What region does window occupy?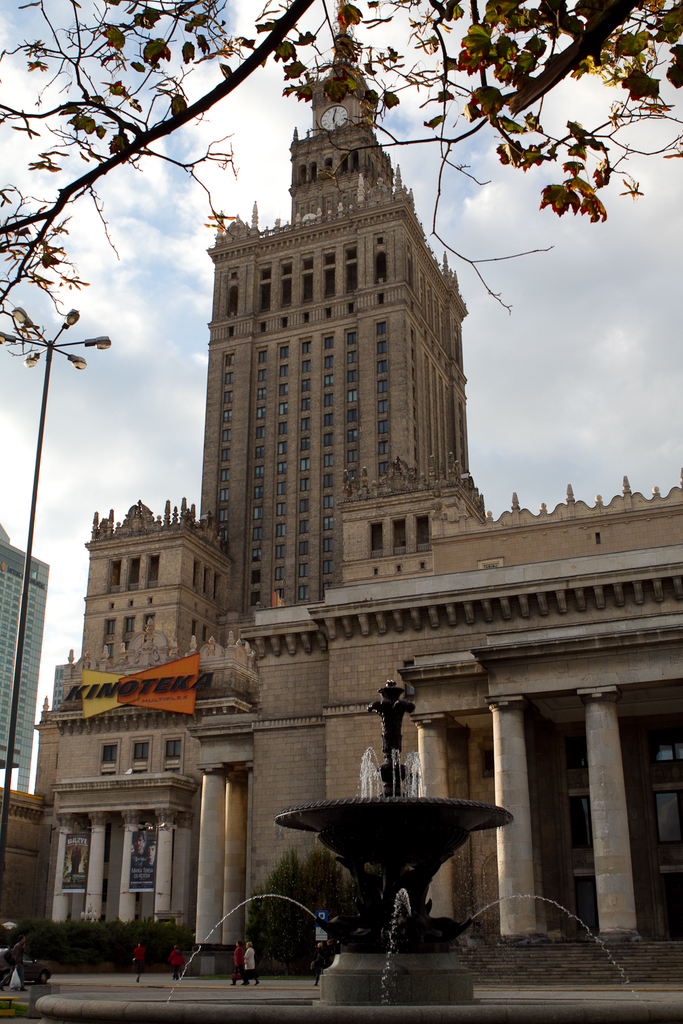
left=143, top=555, right=159, bottom=585.
